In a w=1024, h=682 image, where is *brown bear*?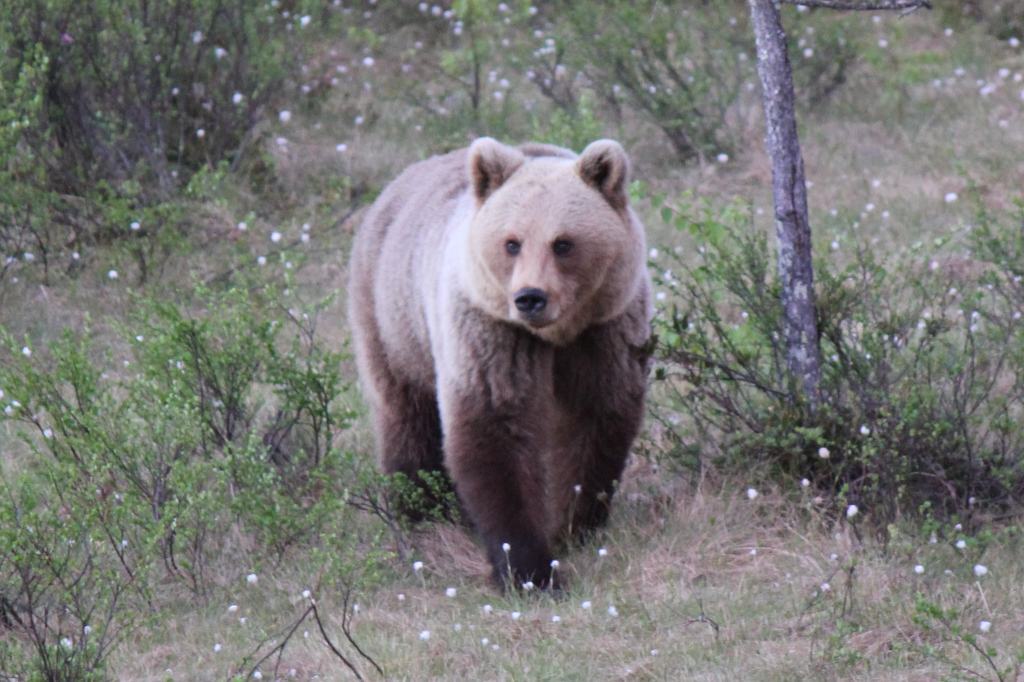
<box>344,133,660,594</box>.
